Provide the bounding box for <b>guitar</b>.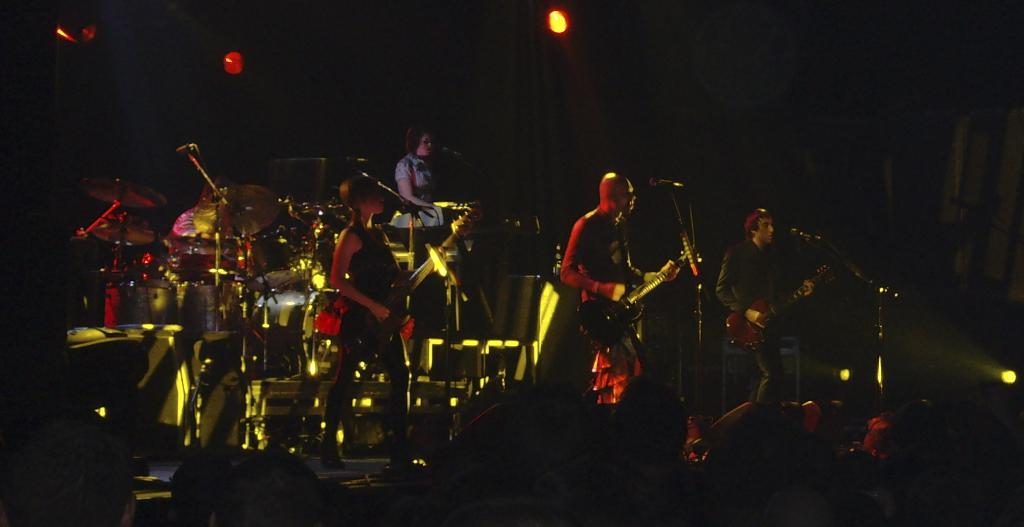
569:216:704:355.
